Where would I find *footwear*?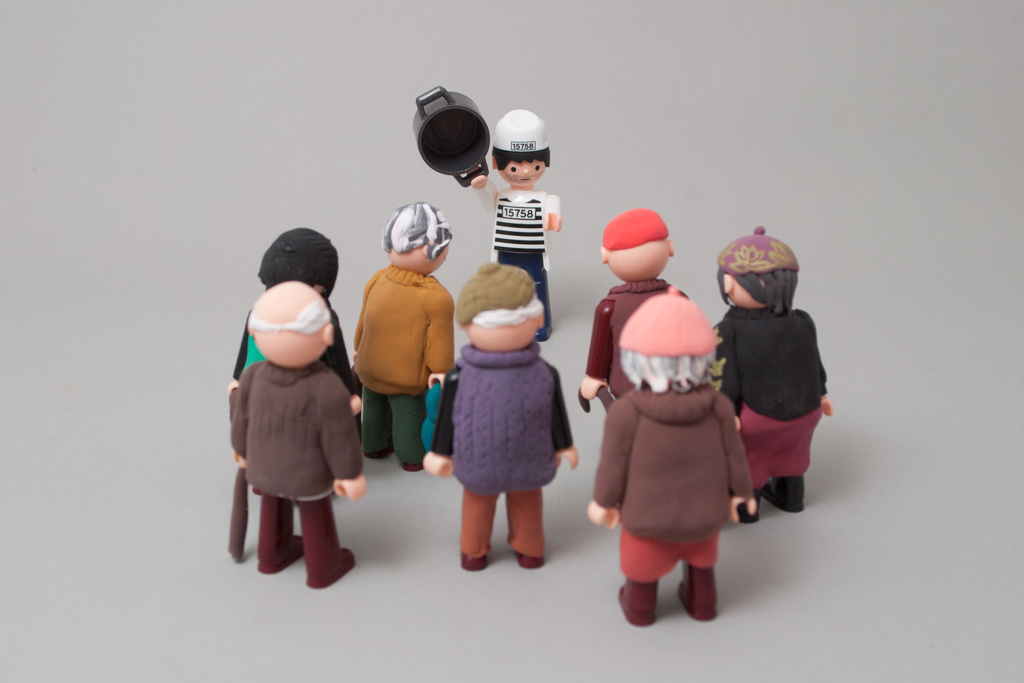
At (618, 579, 658, 627).
